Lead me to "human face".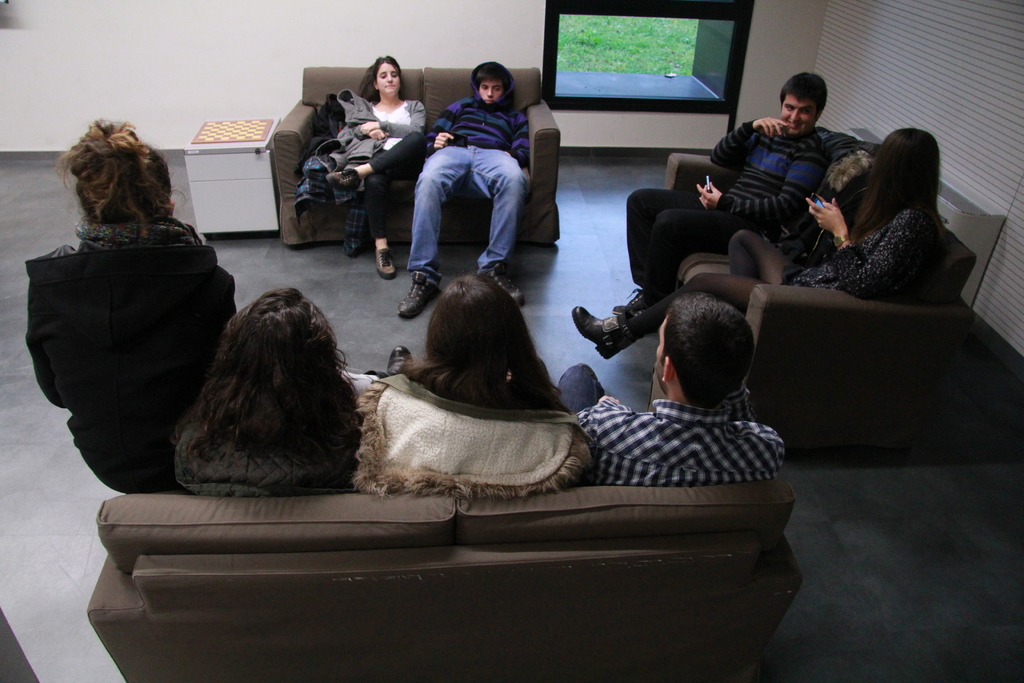
Lead to x1=778, y1=94, x2=817, y2=135.
